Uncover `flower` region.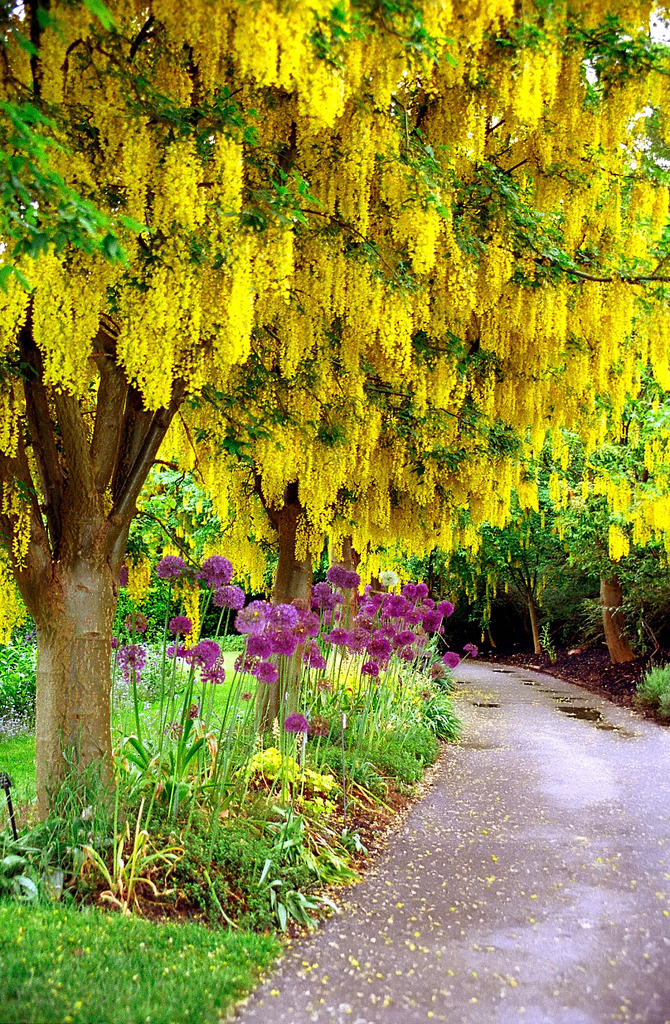
Uncovered: rect(214, 584, 244, 609).
